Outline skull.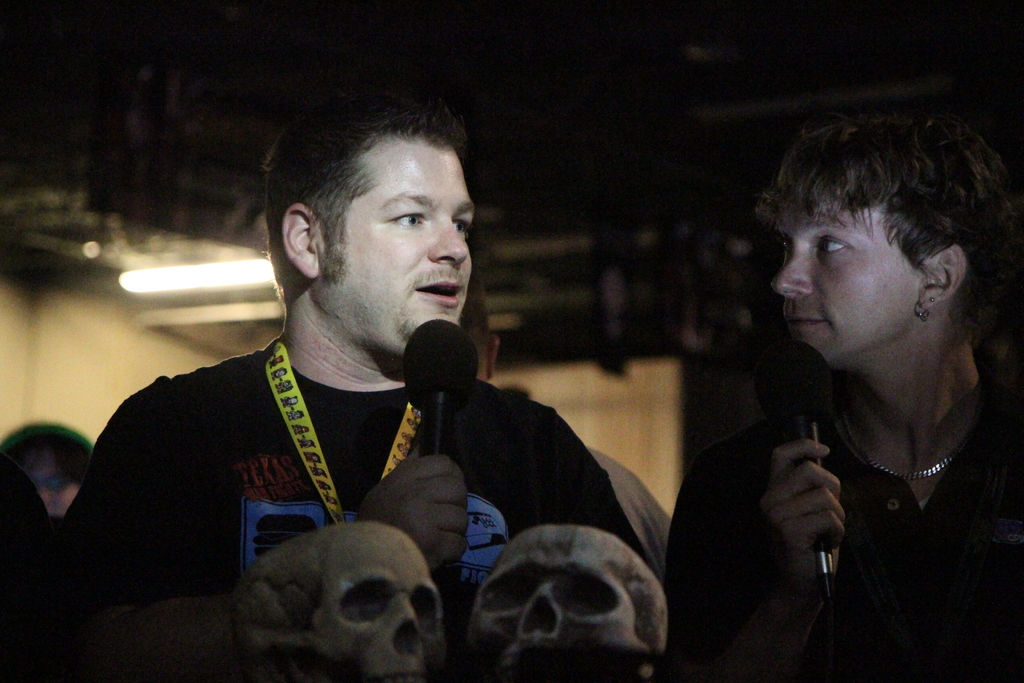
Outline: region(218, 519, 456, 677).
